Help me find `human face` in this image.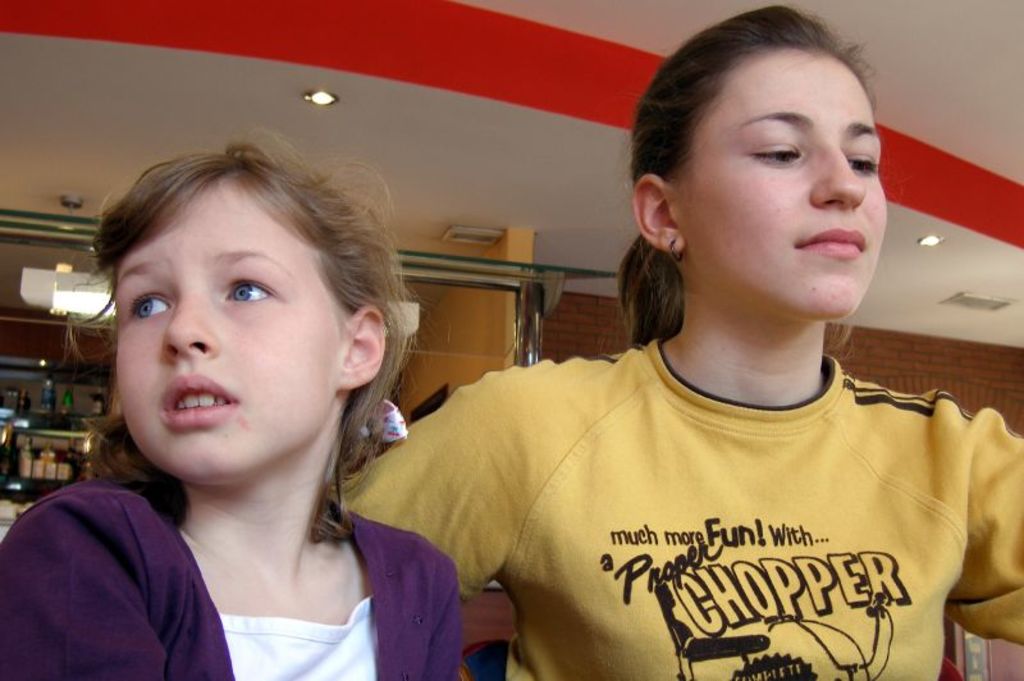
Found it: (x1=110, y1=173, x2=344, y2=475).
